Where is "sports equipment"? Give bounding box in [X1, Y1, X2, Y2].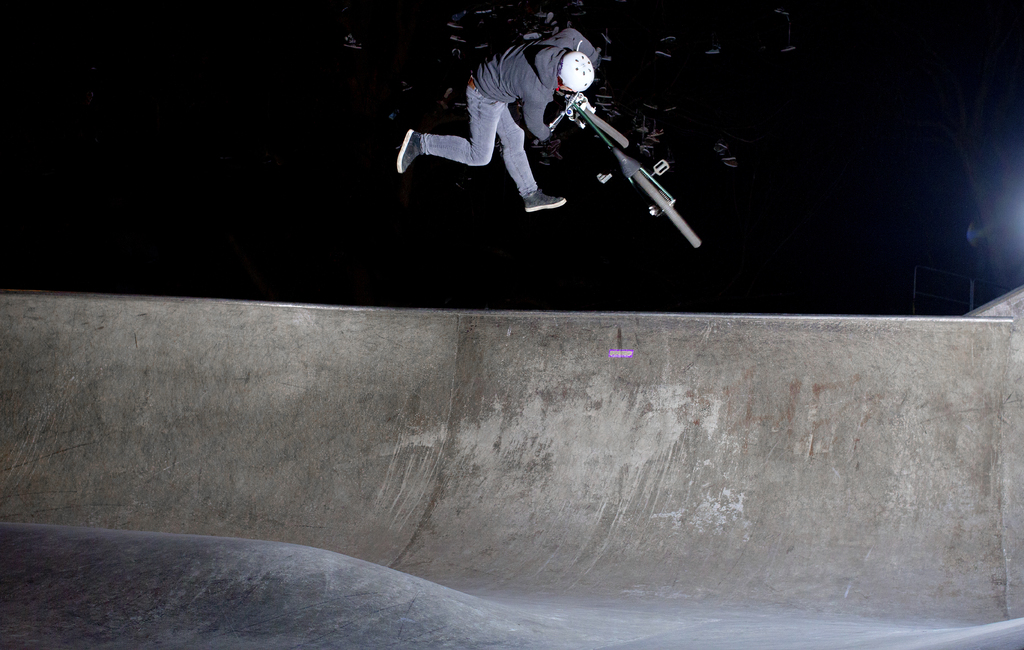
[555, 53, 593, 88].
